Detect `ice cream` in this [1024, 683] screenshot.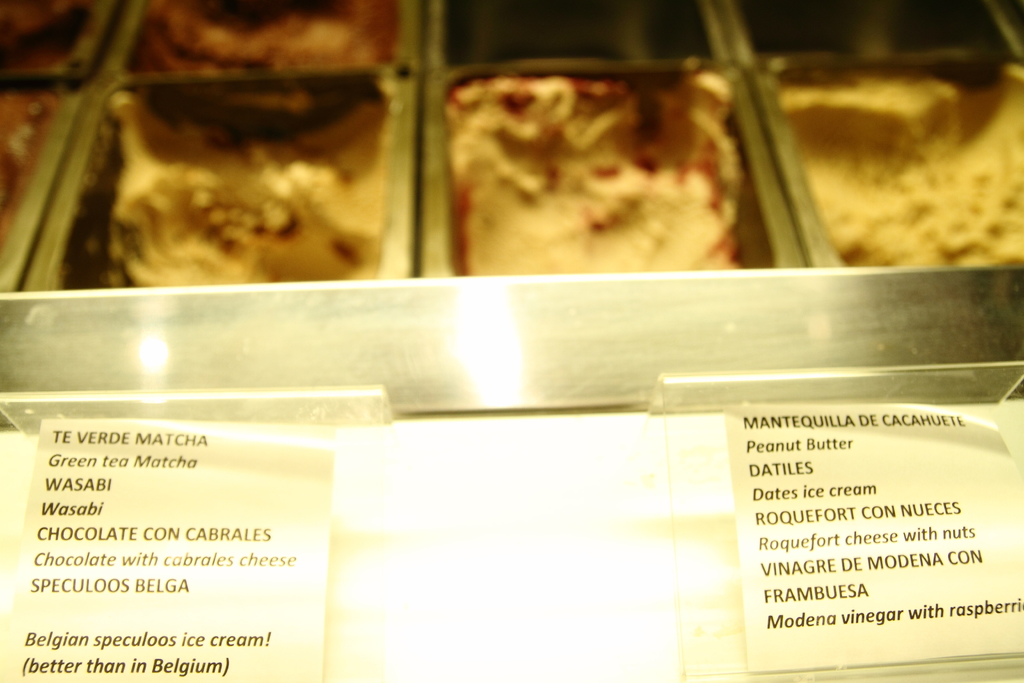
Detection: {"x1": 769, "y1": 56, "x2": 1023, "y2": 274}.
